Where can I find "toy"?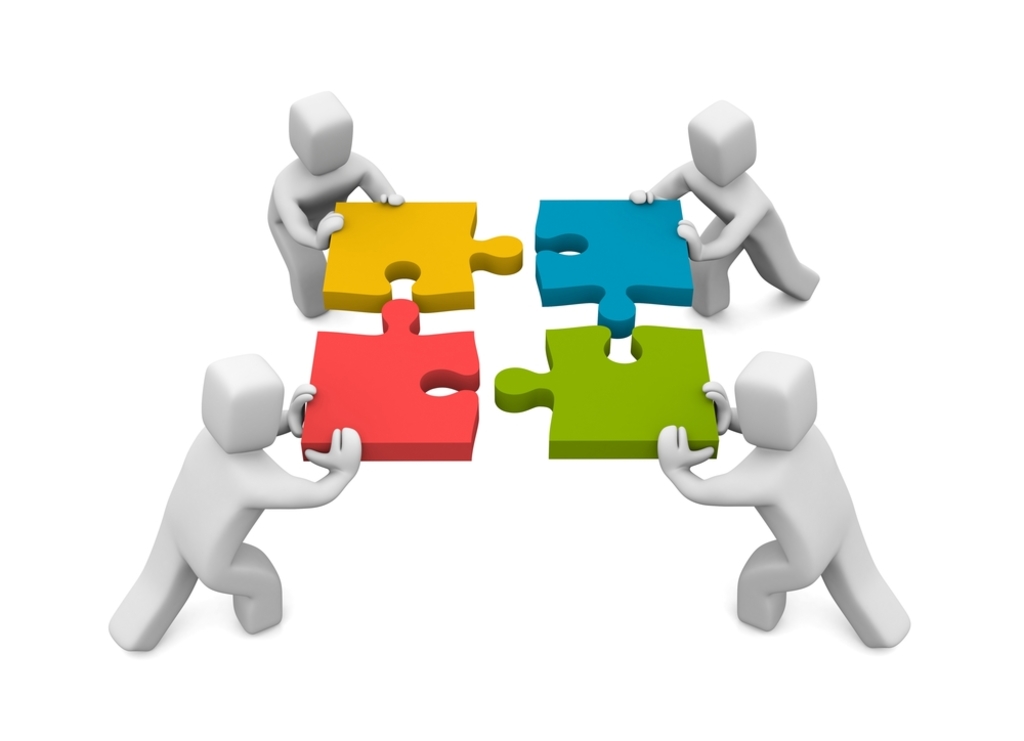
You can find it at 484/318/734/460.
